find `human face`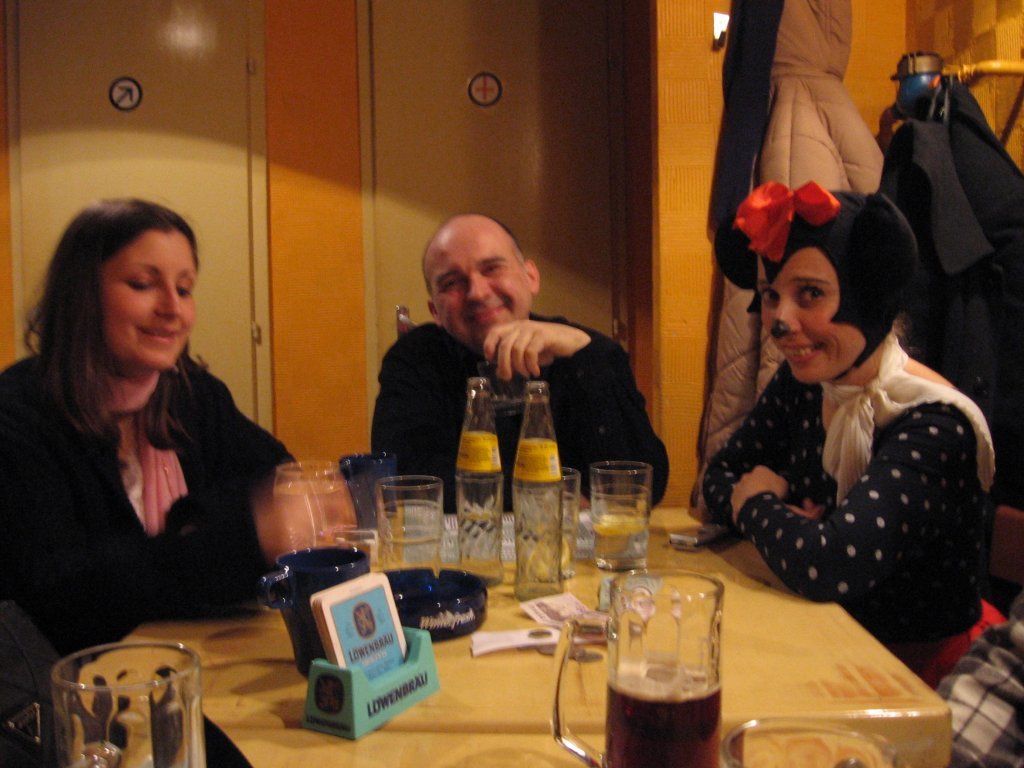
<bbox>751, 247, 867, 388</bbox>
